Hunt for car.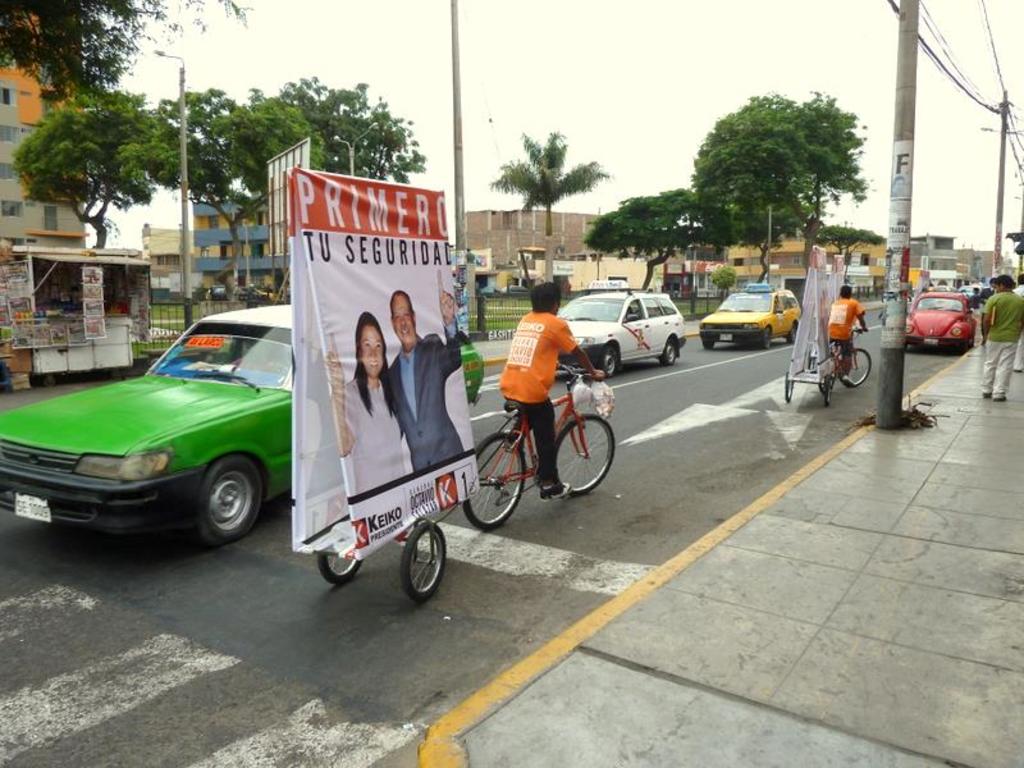
Hunted down at bbox(206, 284, 252, 305).
